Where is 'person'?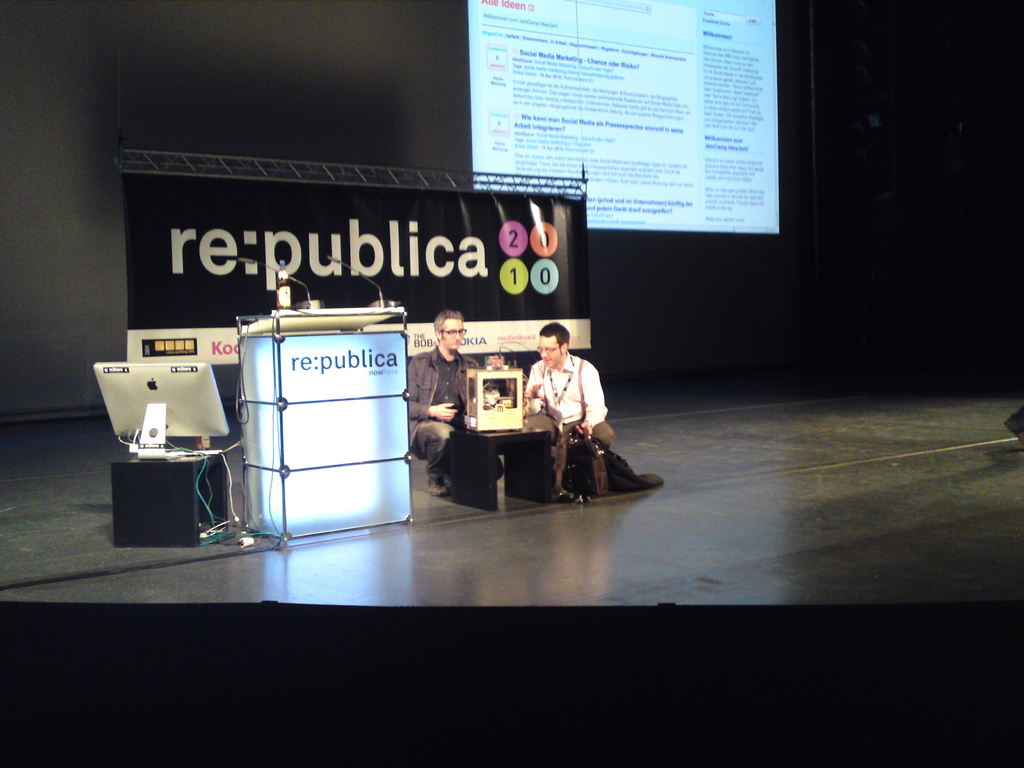
rect(527, 323, 628, 500).
